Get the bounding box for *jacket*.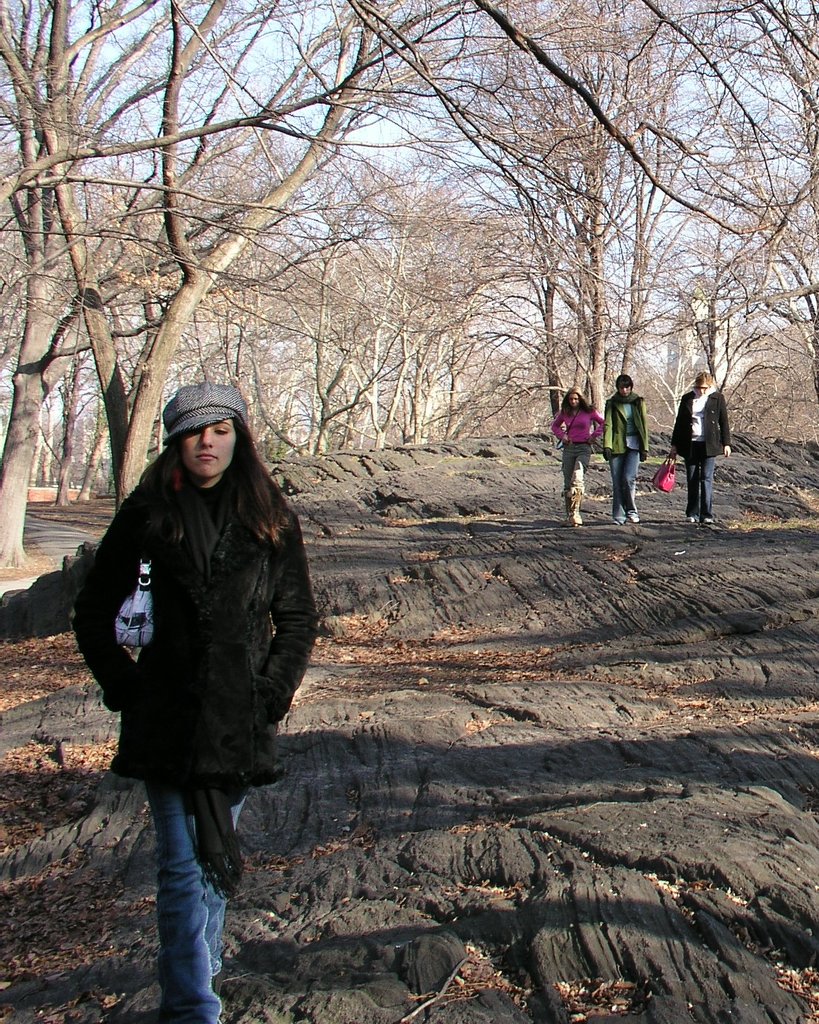
[596,392,650,462].
